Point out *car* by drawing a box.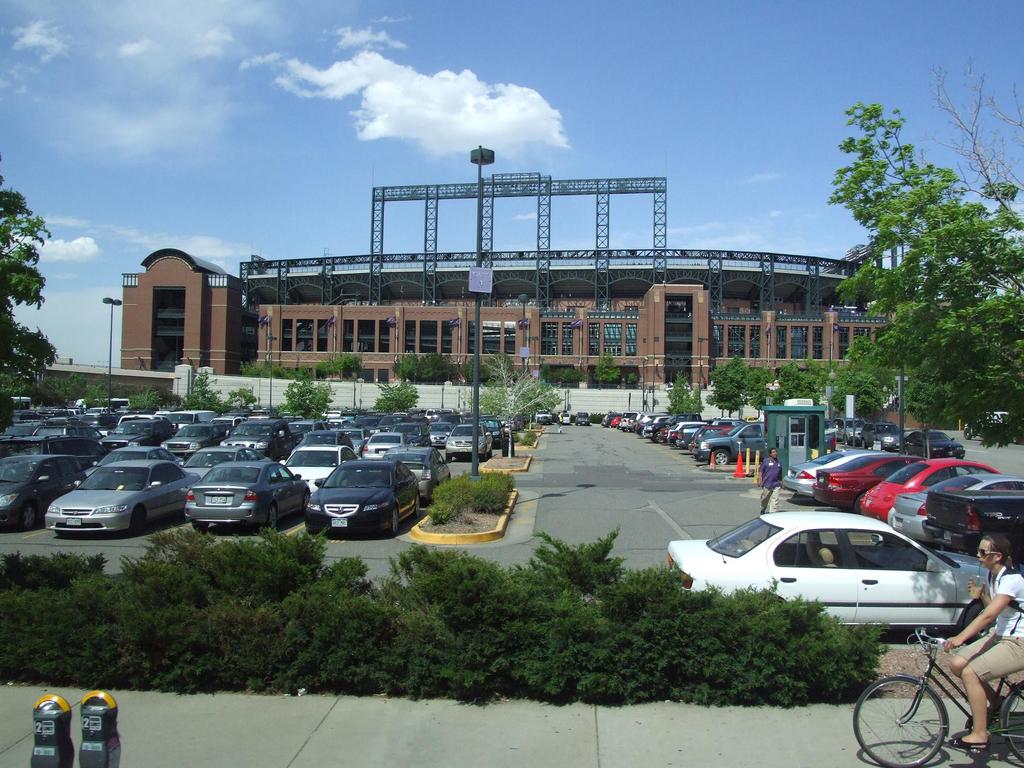
pyautogui.locateOnScreen(668, 509, 991, 646).
